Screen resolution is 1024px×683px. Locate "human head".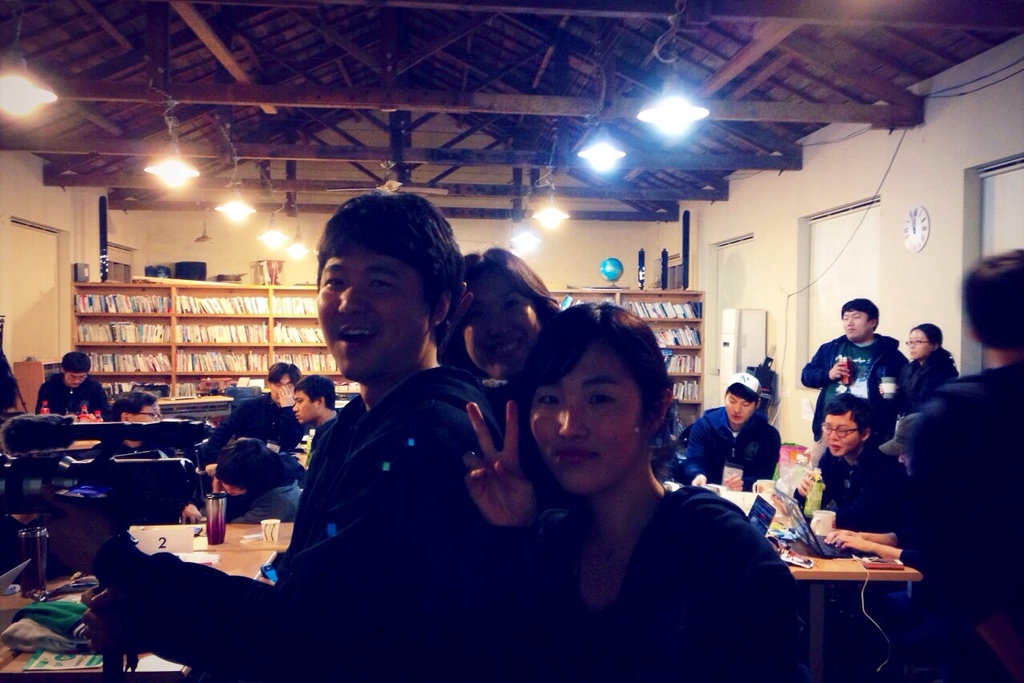
[left=294, top=378, right=334, bottom=424].
